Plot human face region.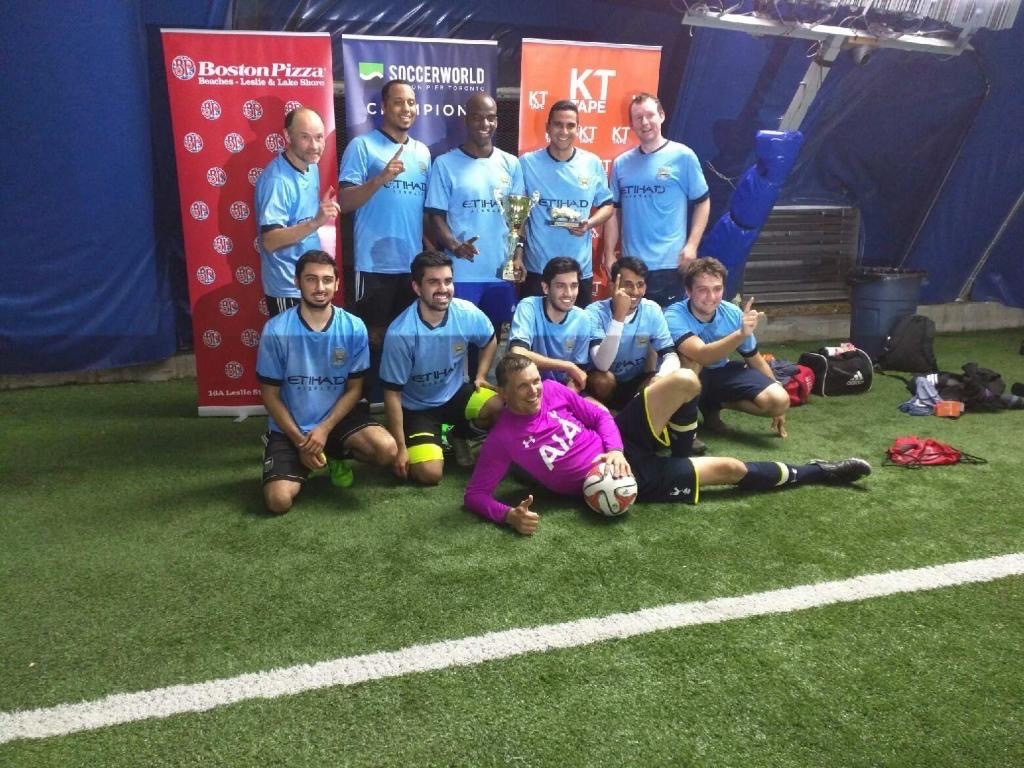
Plotted at <bbox>691, 268, 725, 316</bbox>.
